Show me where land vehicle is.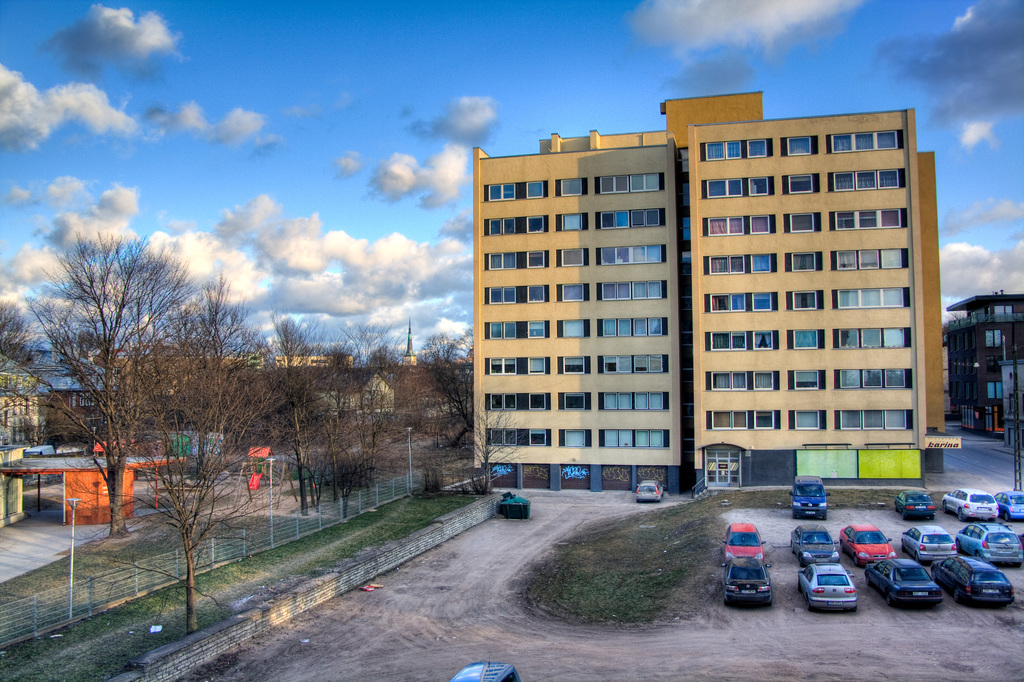
land vehicle is at x1=790, y1=521, x2=840, y2=566.
